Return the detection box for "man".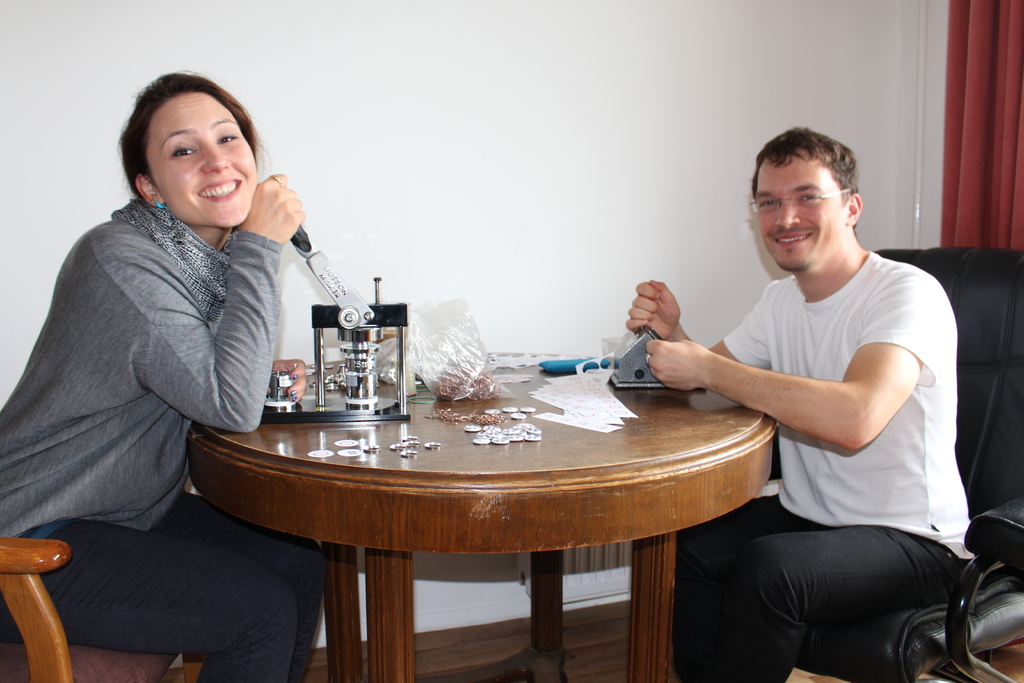
bbox=[662, 117, 982, 659].
